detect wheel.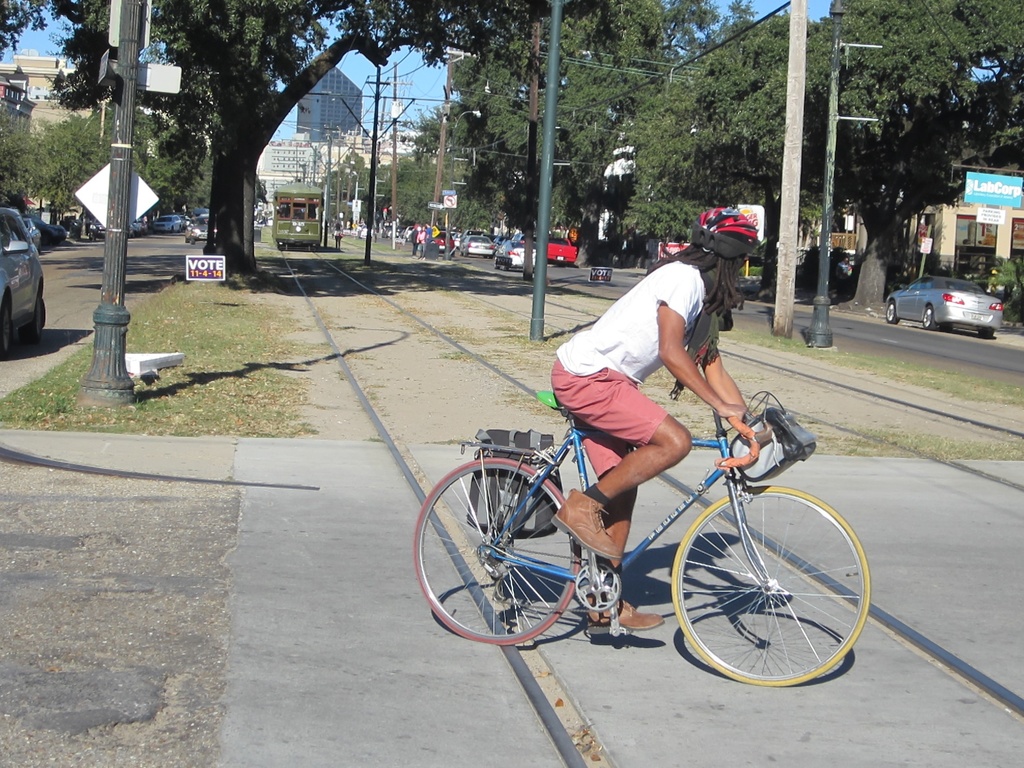
Detected at <box>0,297,12,355</box>.
